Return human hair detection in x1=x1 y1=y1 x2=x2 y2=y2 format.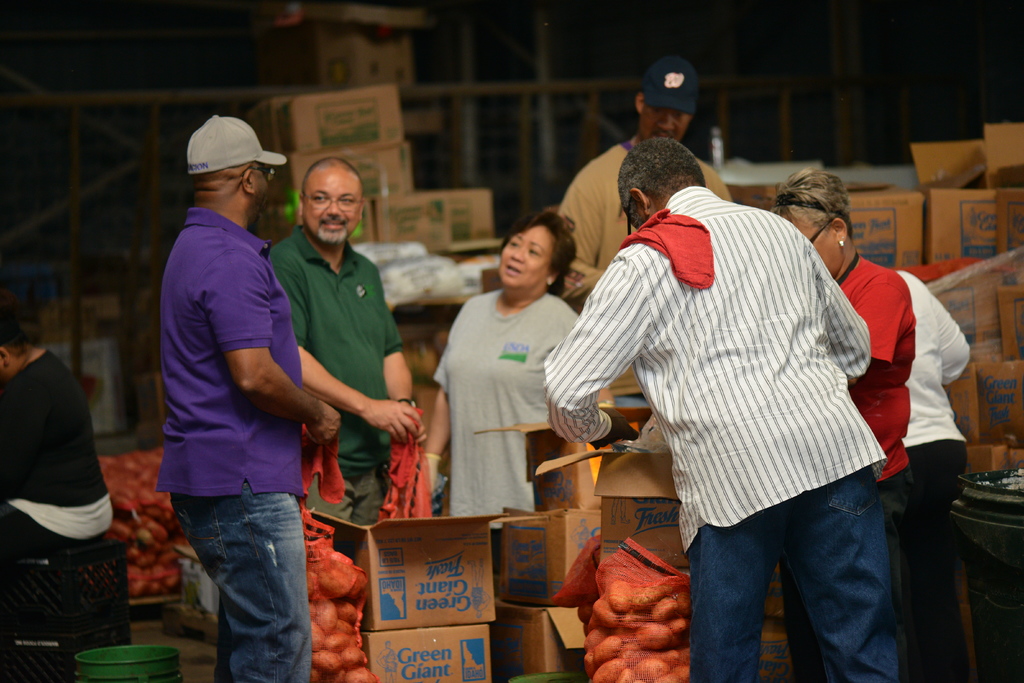
x1=0 y1=320 x2=34 y2=357.
